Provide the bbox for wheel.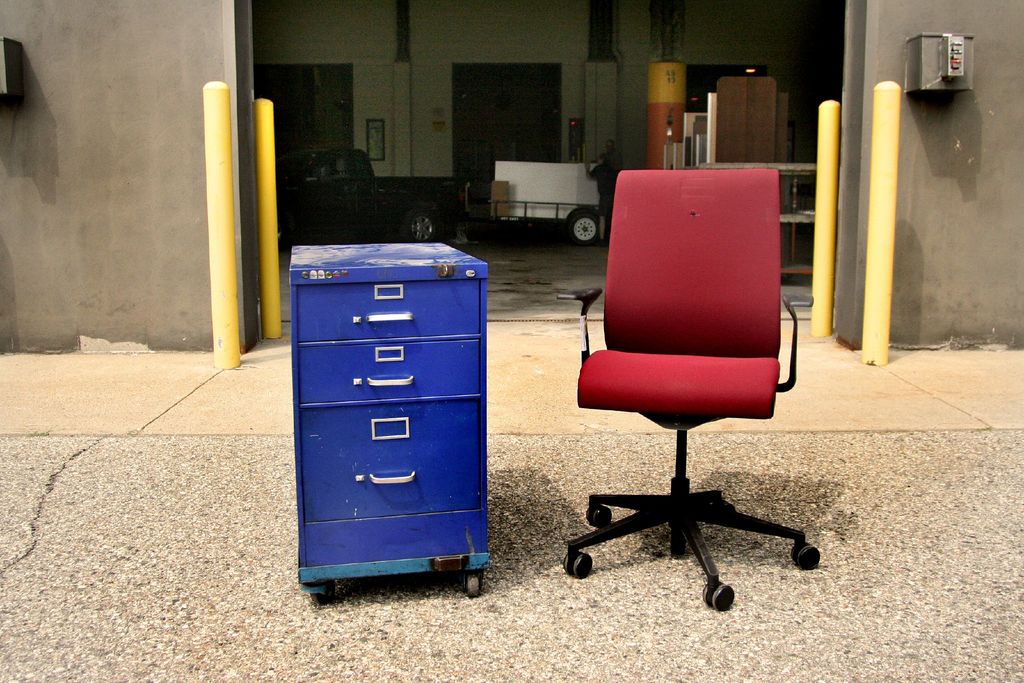
<bbox>559, 554, 591, 579</bbox>.
